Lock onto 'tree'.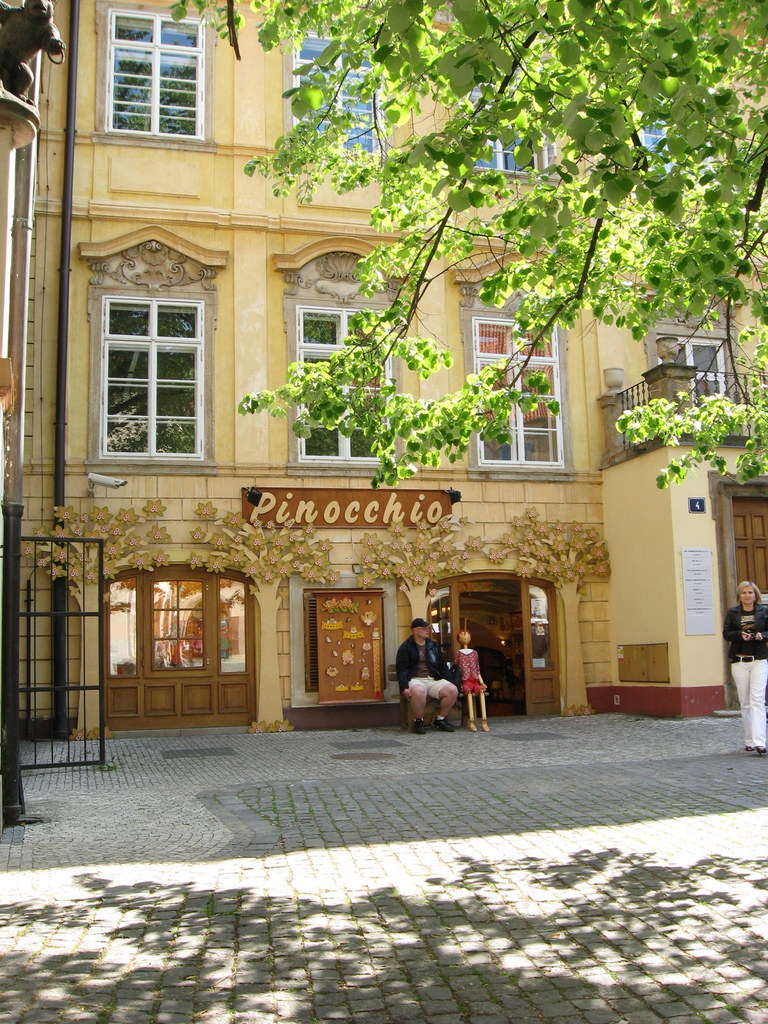
Locked: bbox=(181, 497, 340, 737).
